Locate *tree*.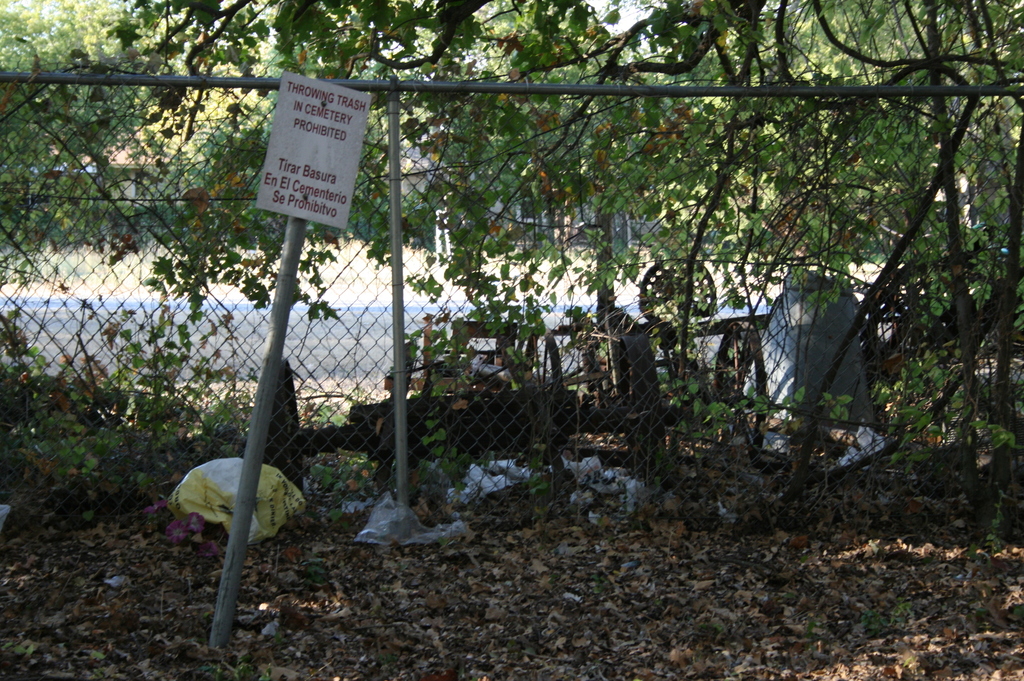
Bounding box: region(0, 0, 223, 249).
